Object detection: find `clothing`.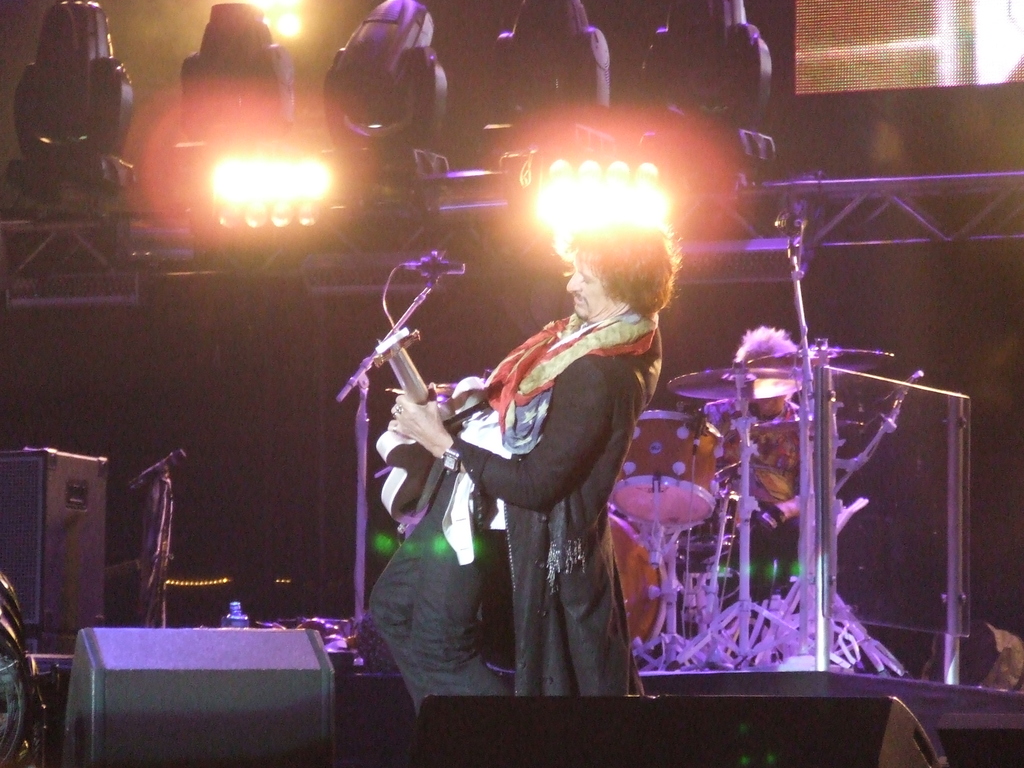
(x1=463, y1=293, x2=656, y2=678).
